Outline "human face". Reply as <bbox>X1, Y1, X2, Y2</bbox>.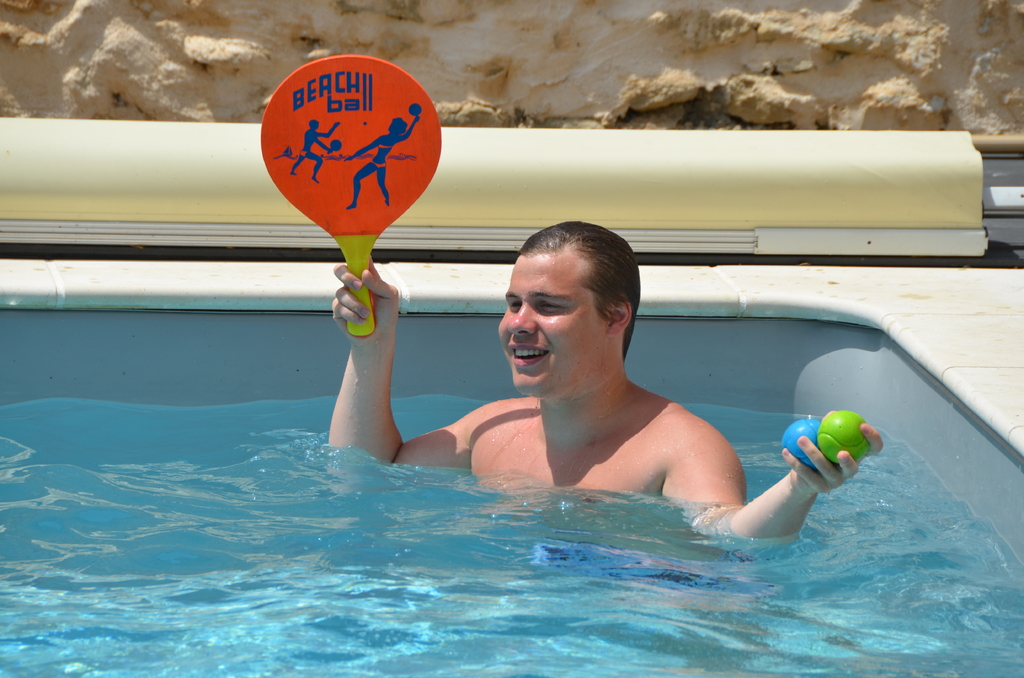
<bbox>495, 251, 614, 393</bbox>.
